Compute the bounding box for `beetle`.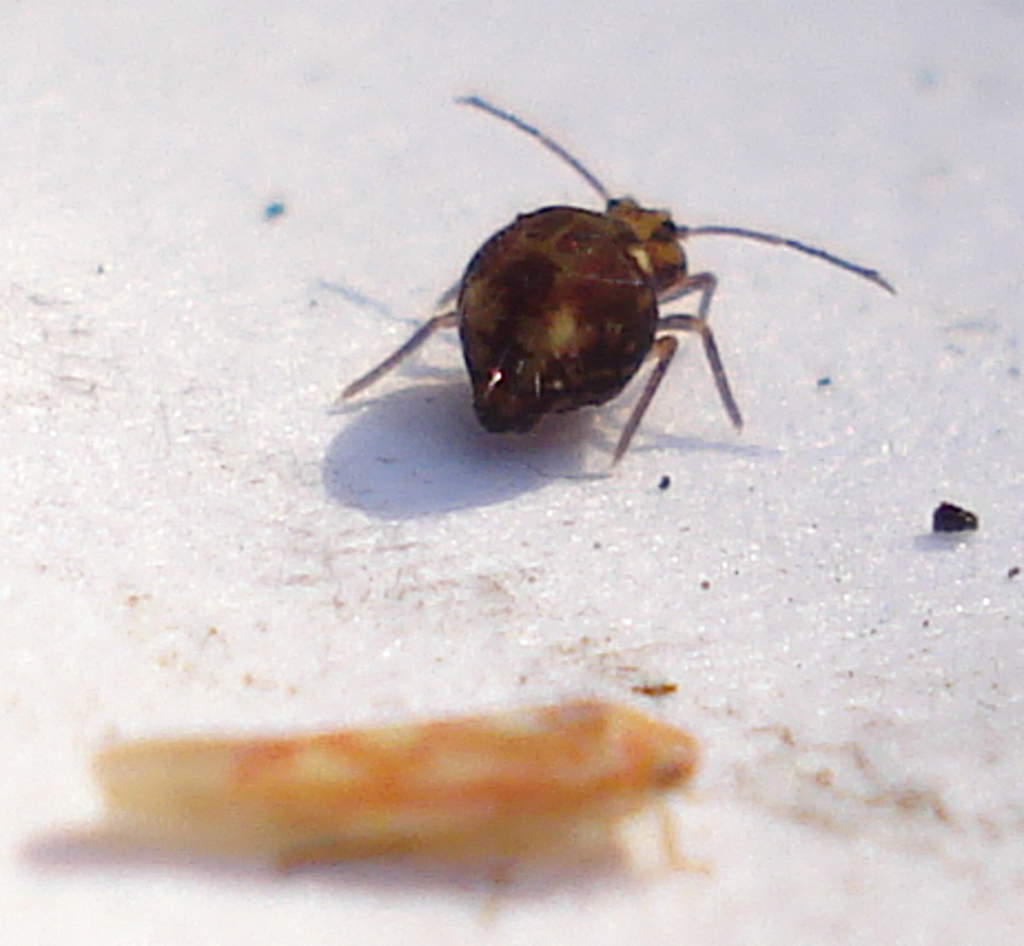
(337, 75, 869, 492).
